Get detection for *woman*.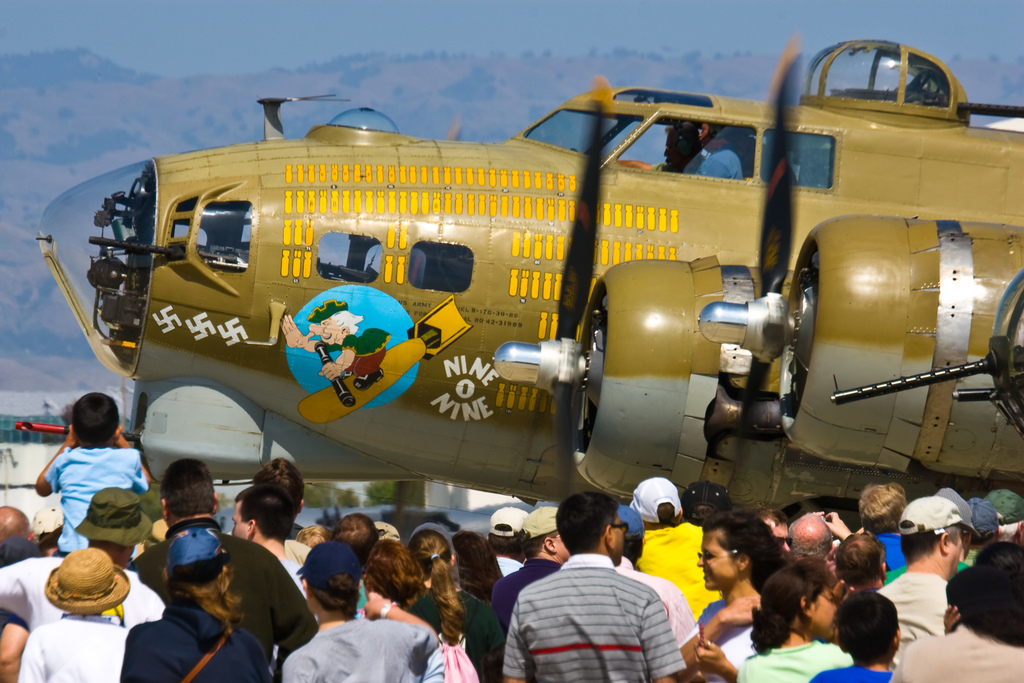
Detection: <box>400,530,509,682</box>.
